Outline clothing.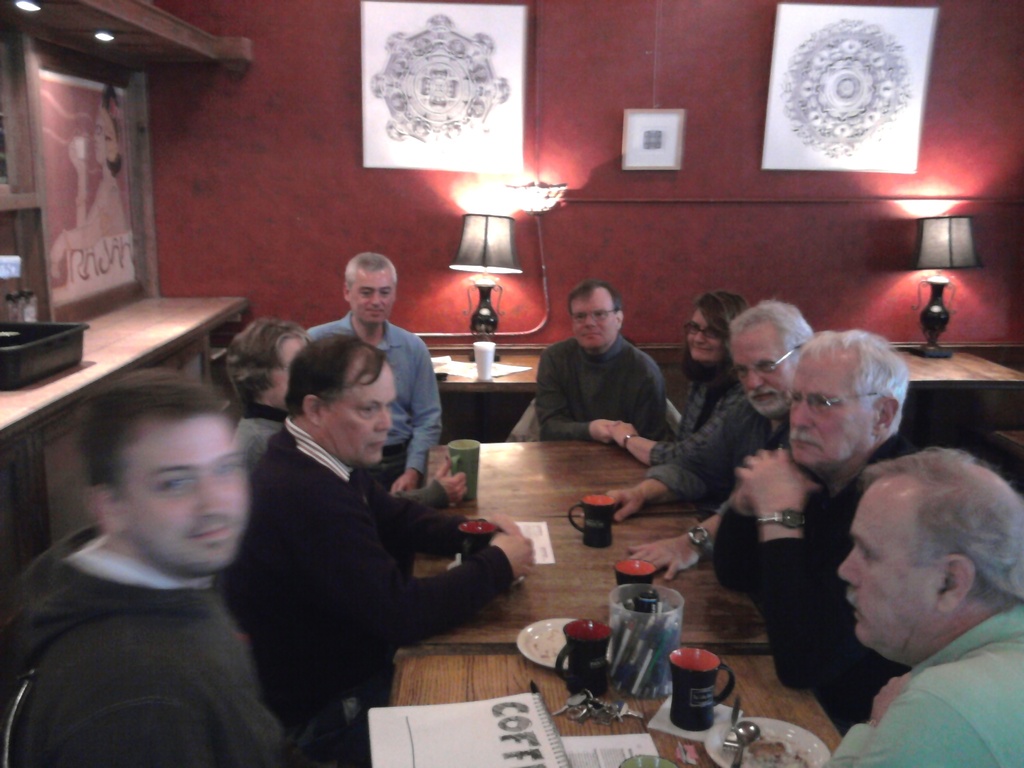
Outline: {"left": 214, "top": 420, "right": 514, "bottom": 759}.
